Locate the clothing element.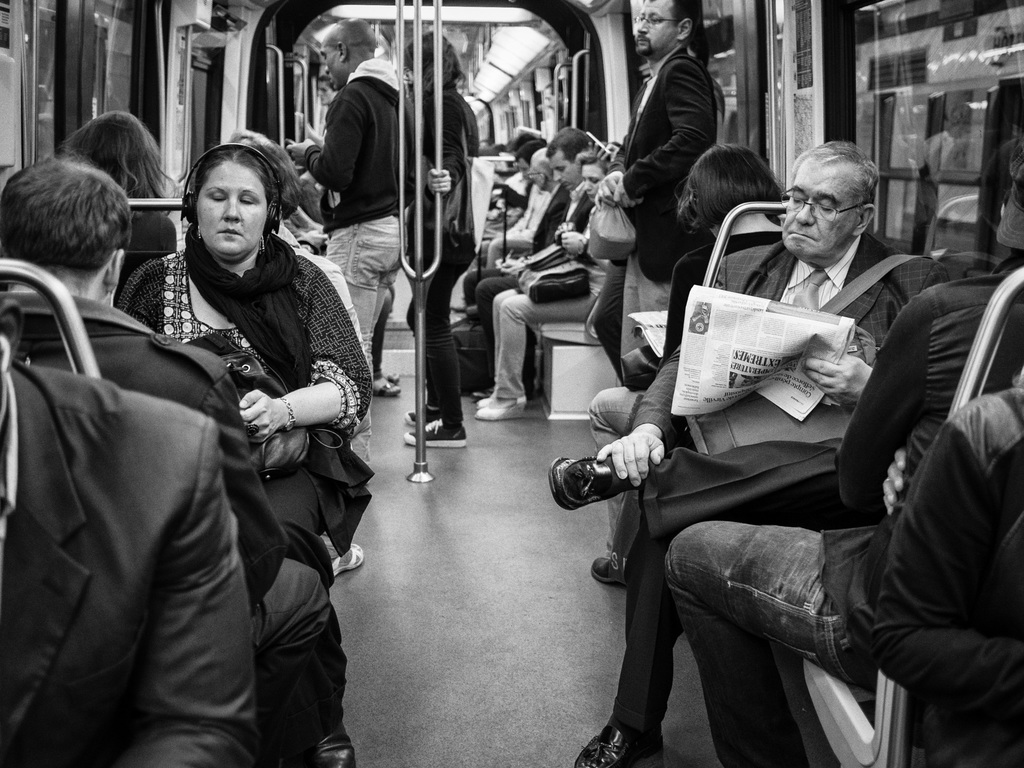
Element bbox: box=[0, 356, 258, 767].
